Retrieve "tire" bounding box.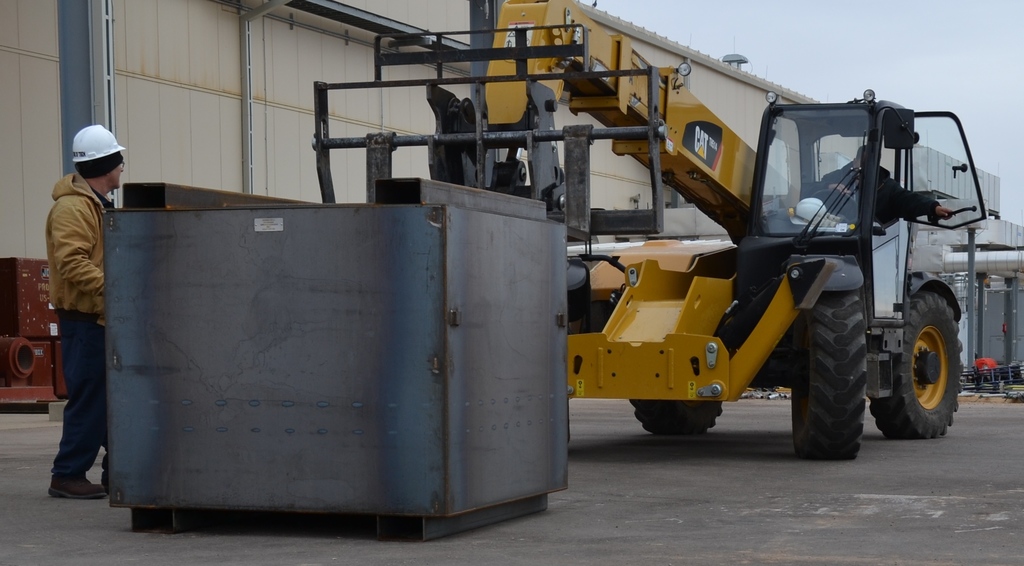
Bounding box: x1=789, y1=263, x2=862, y2=463.
